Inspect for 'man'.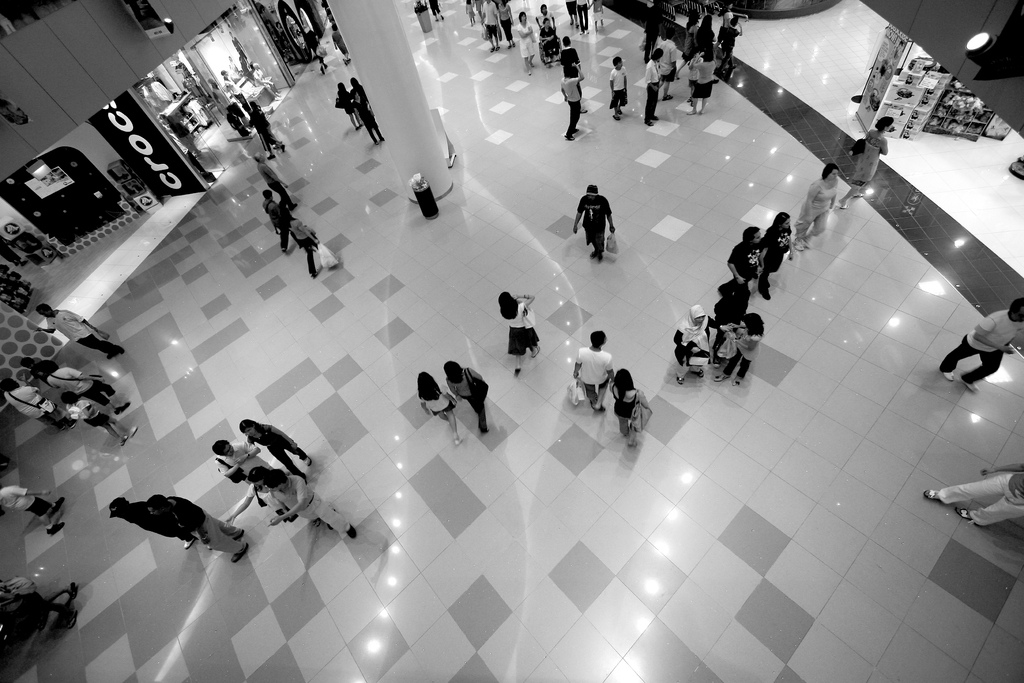
Inspection: [572,330,614,413].
